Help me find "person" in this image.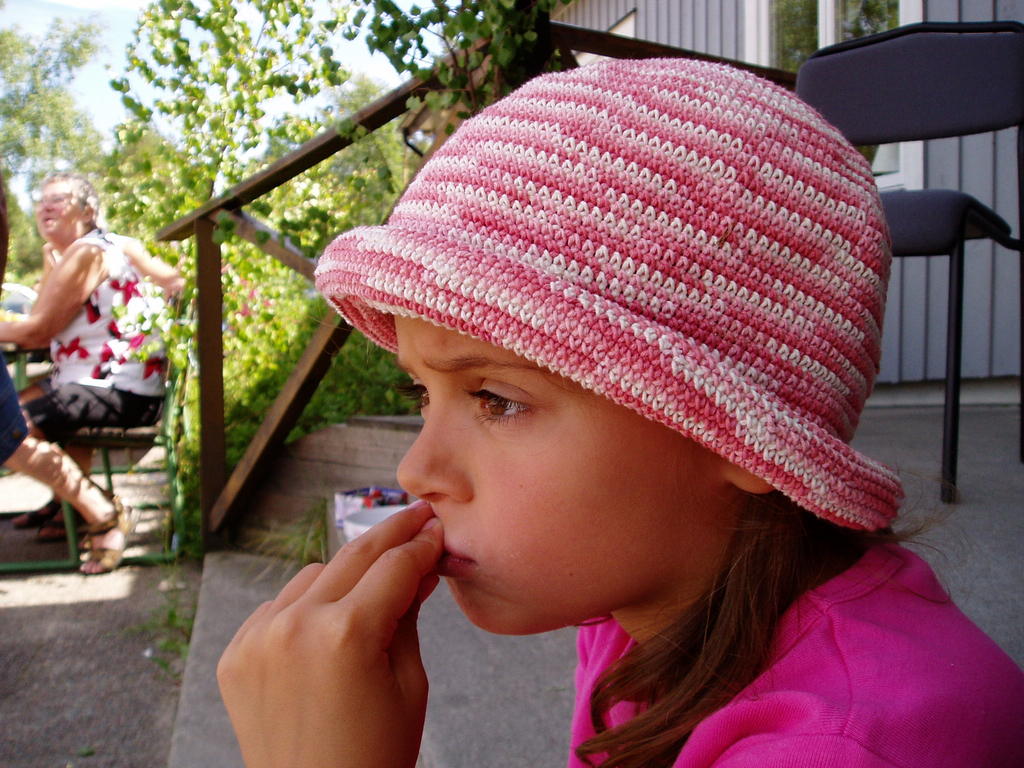
Found it: BBox(211, 82, 998, 767).
